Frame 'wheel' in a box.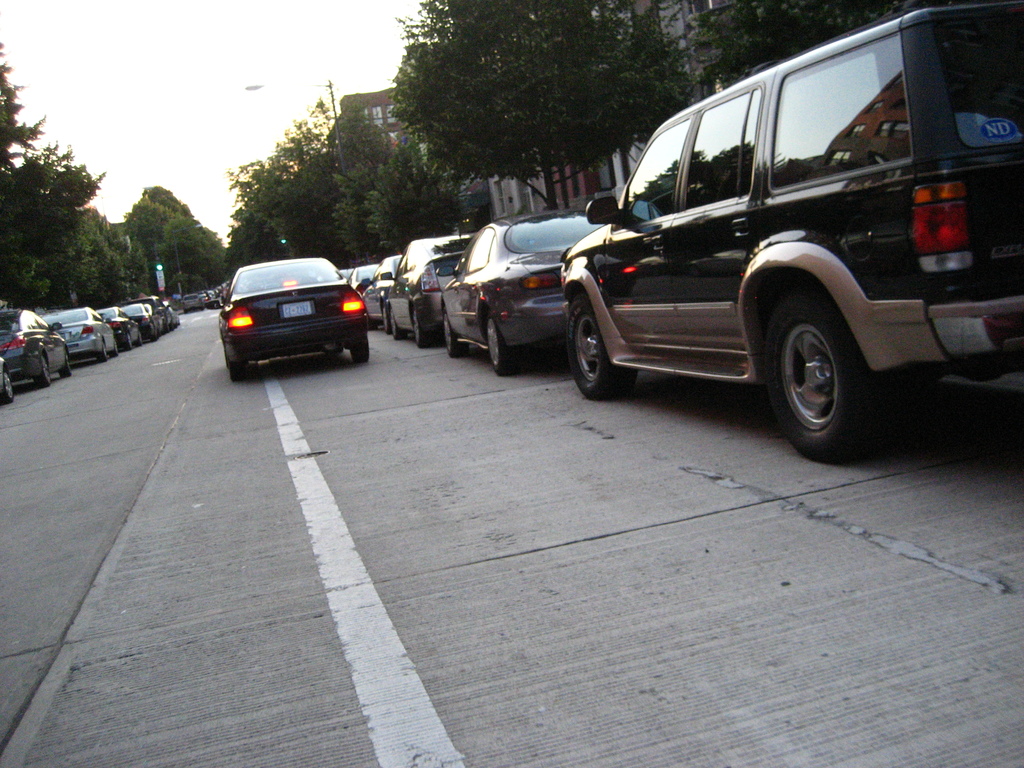
(383, 305, 390, 333).
